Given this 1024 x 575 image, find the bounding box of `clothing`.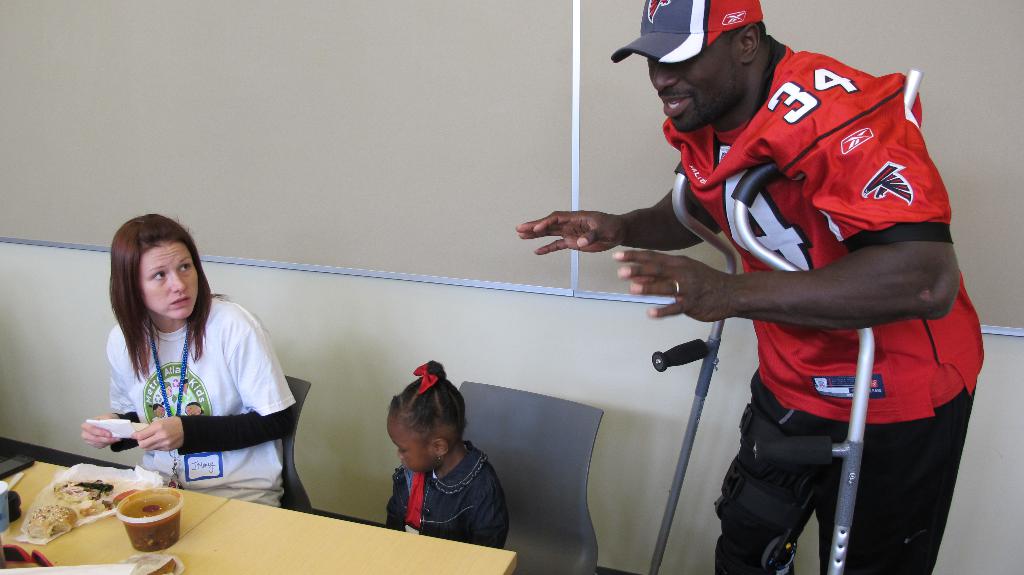
87 279 289 485.
